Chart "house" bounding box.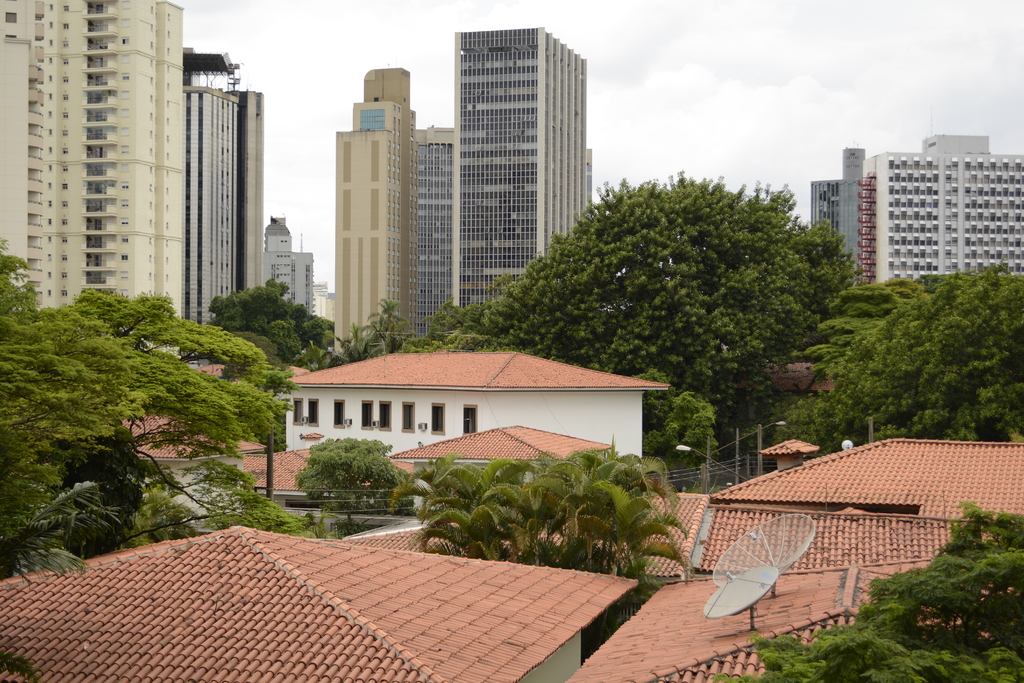
Charted: 279 332 690 507.
